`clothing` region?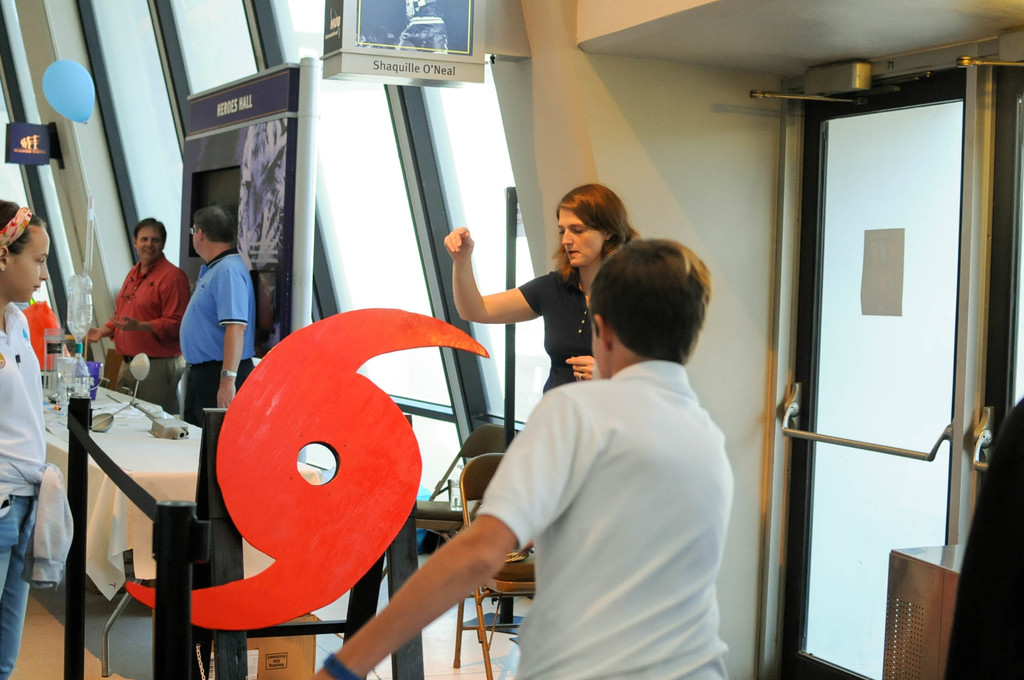
box(106, 244, 196, 412)
